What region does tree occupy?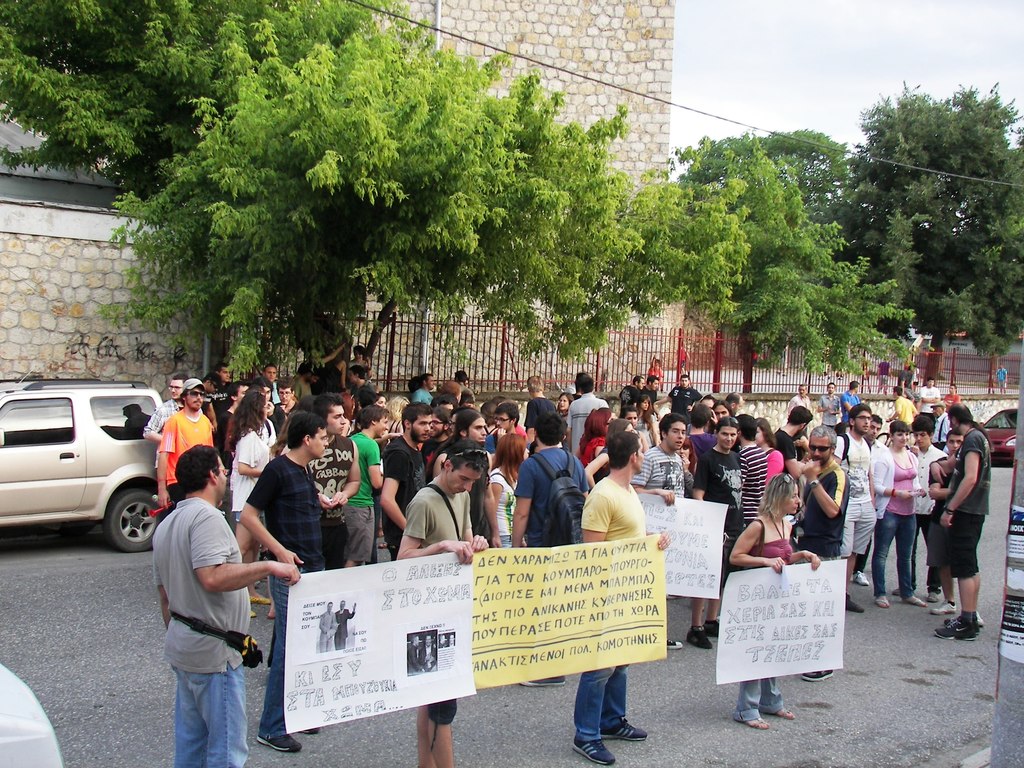
crop(835, 79, 1023, 393).
